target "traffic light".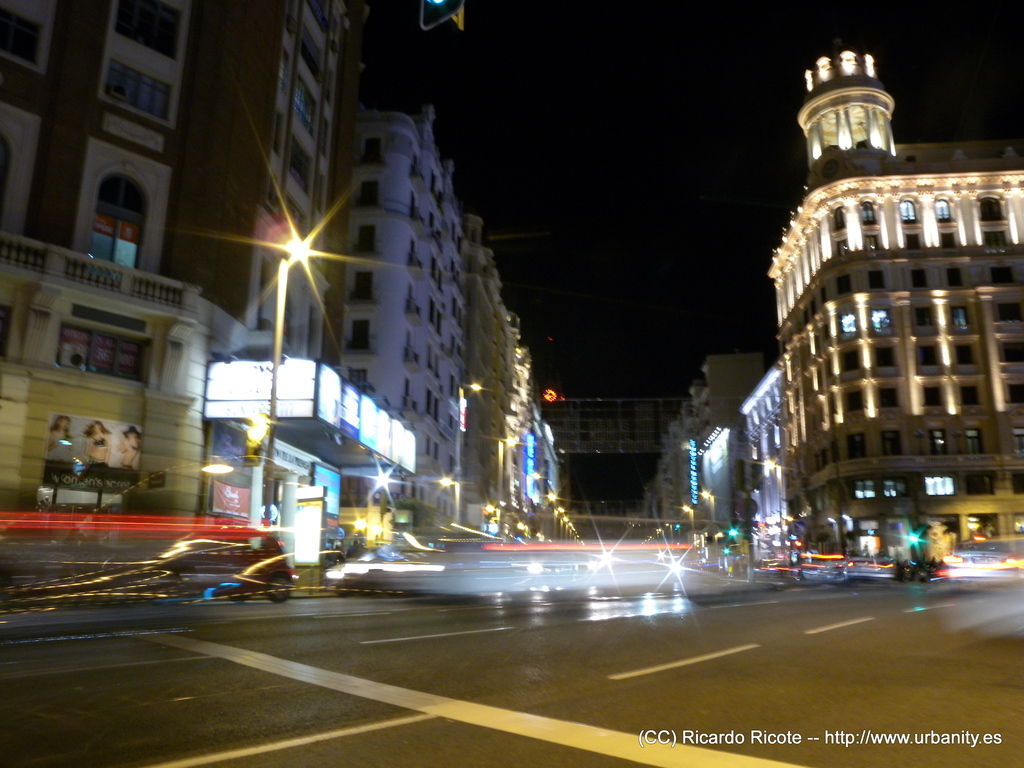
Target region: rect(794, 534, 803, 550).
